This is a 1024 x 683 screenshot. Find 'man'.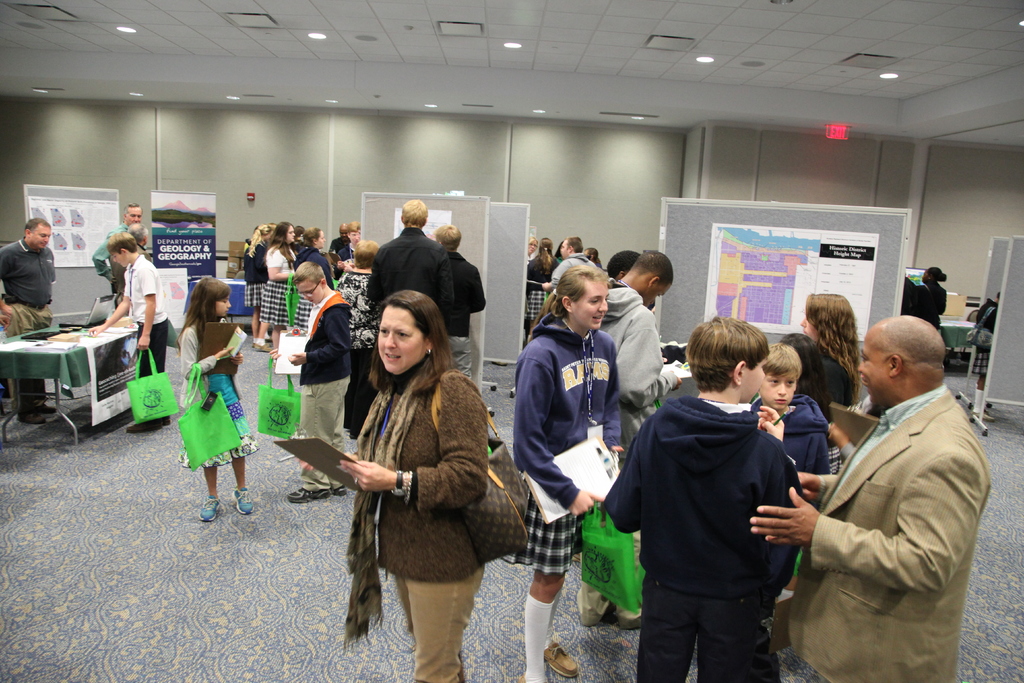
Bounding box: (left=428, top=224, right=490, bottom=393).
